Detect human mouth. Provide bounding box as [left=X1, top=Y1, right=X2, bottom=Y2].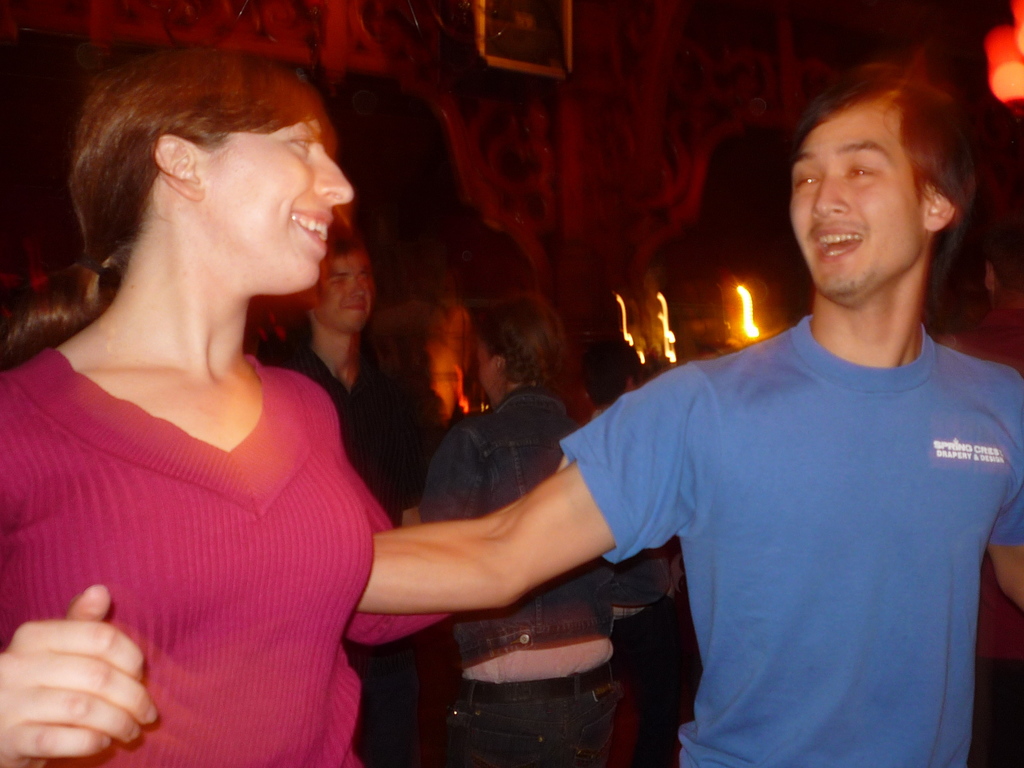
[left=807, top=219, right=874, bottom=263].
